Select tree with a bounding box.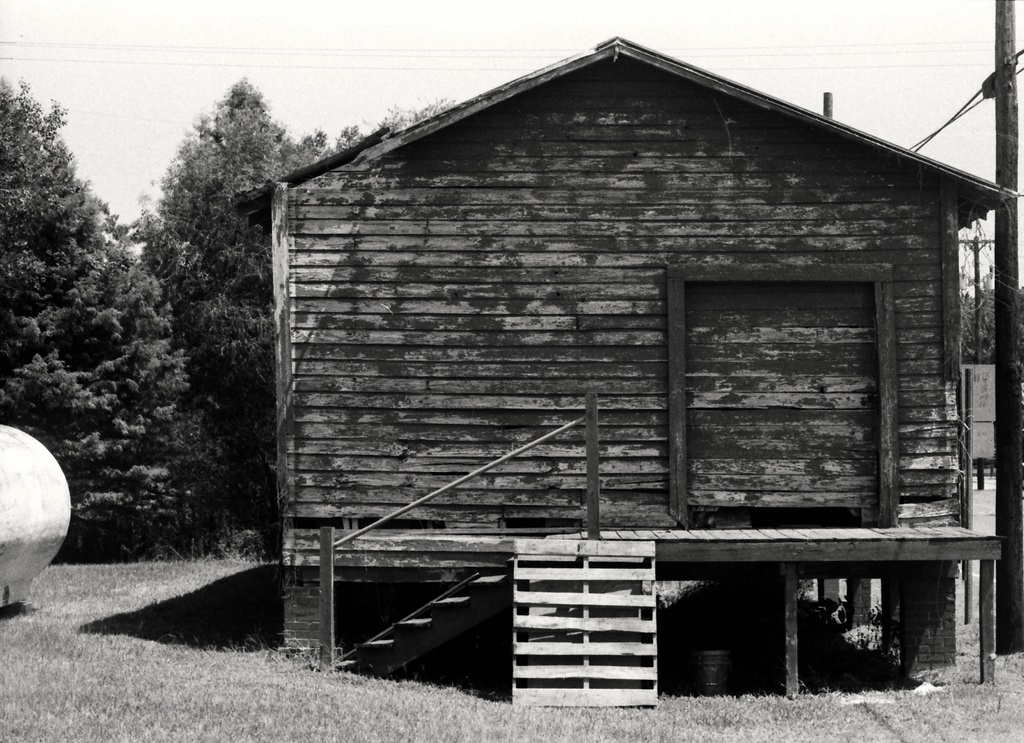
bbox=[7, 98, 216, 577].
